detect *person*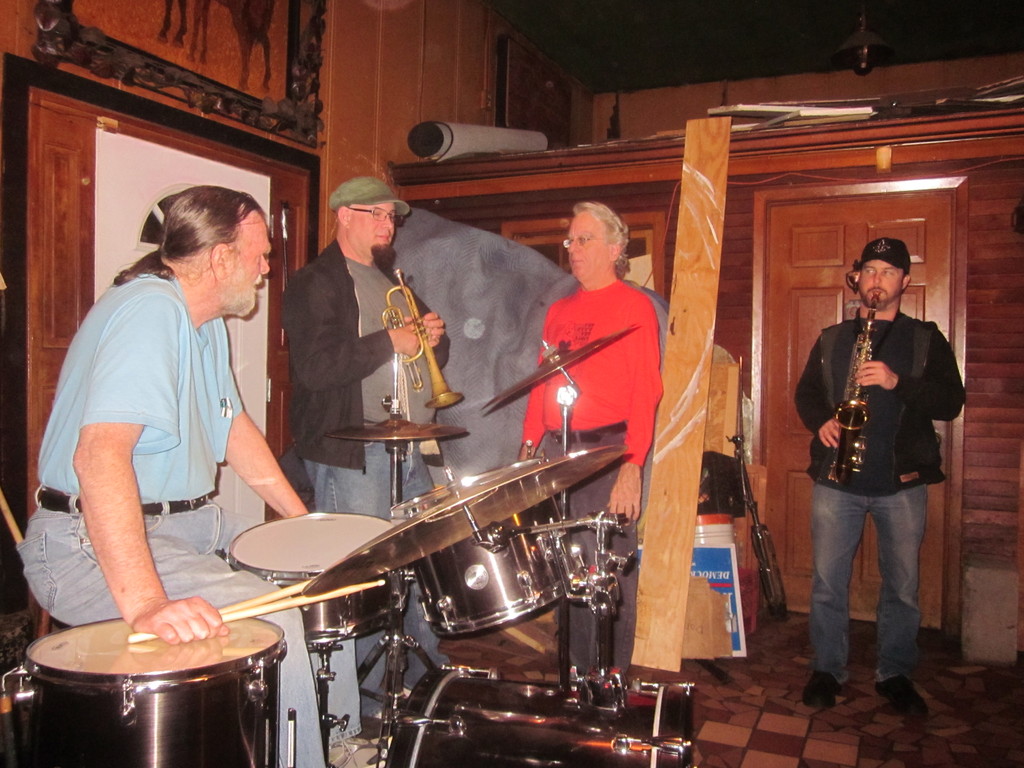
BBox(520, 203, 660, 675)
